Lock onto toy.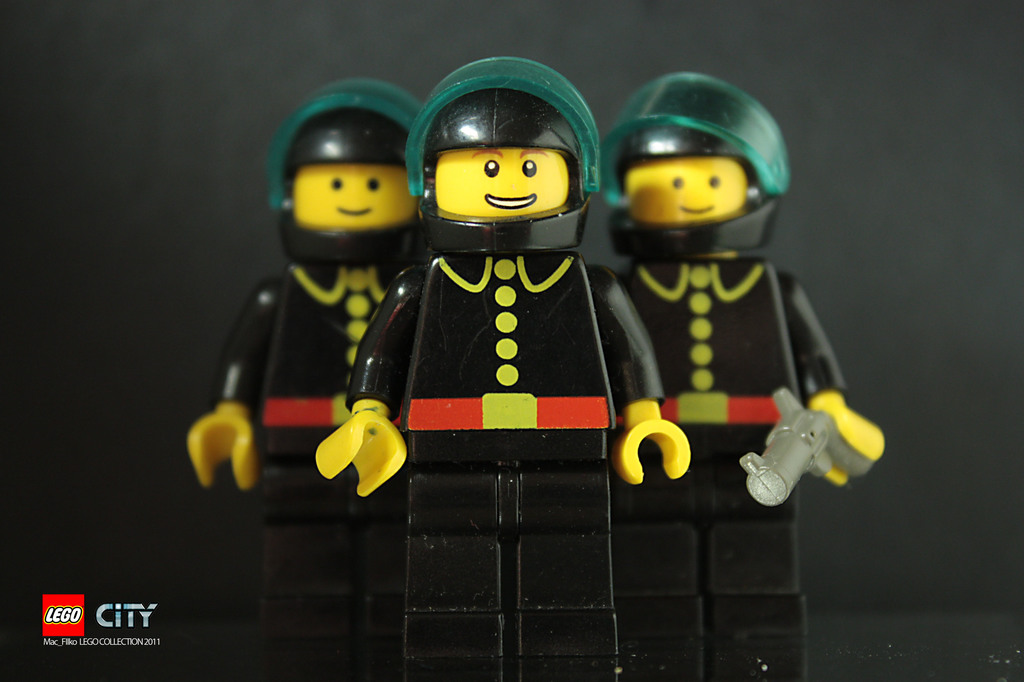
Locked: <bbox>618, 70, 888, 681</bbox>.
